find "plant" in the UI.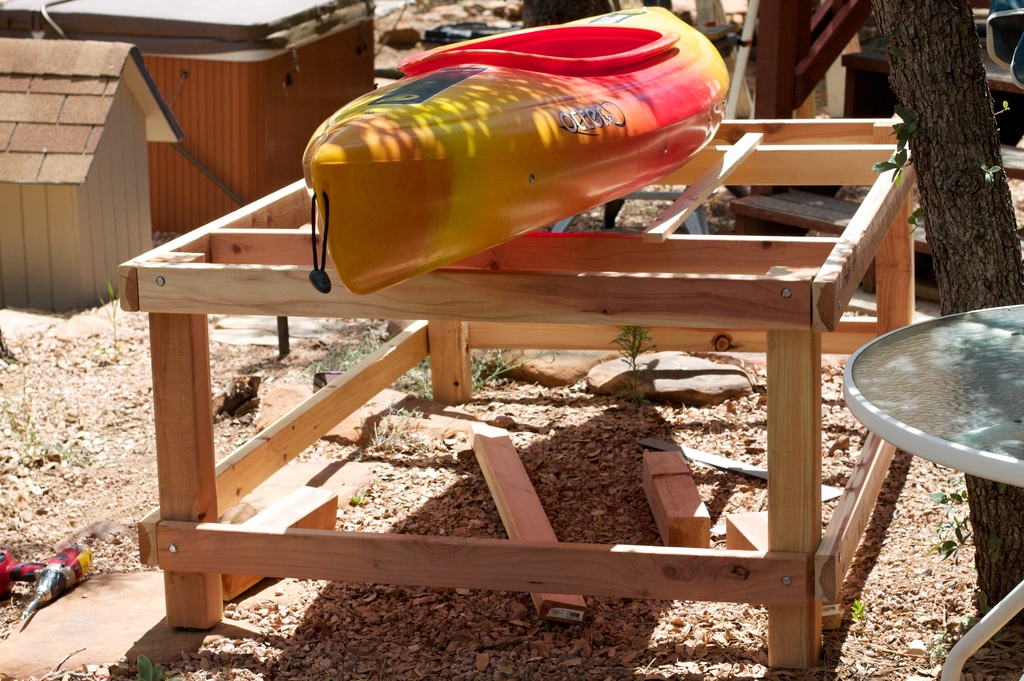
UI element at [362, 0, 449, 67].
